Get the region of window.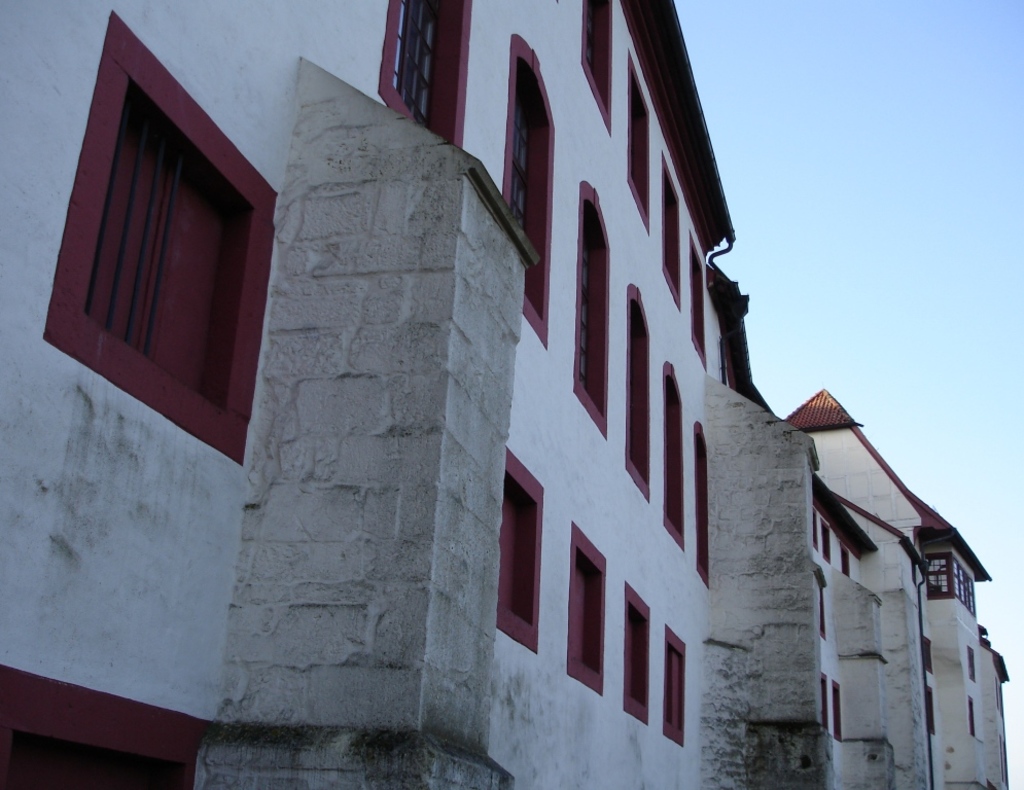
659/146/682/310.
